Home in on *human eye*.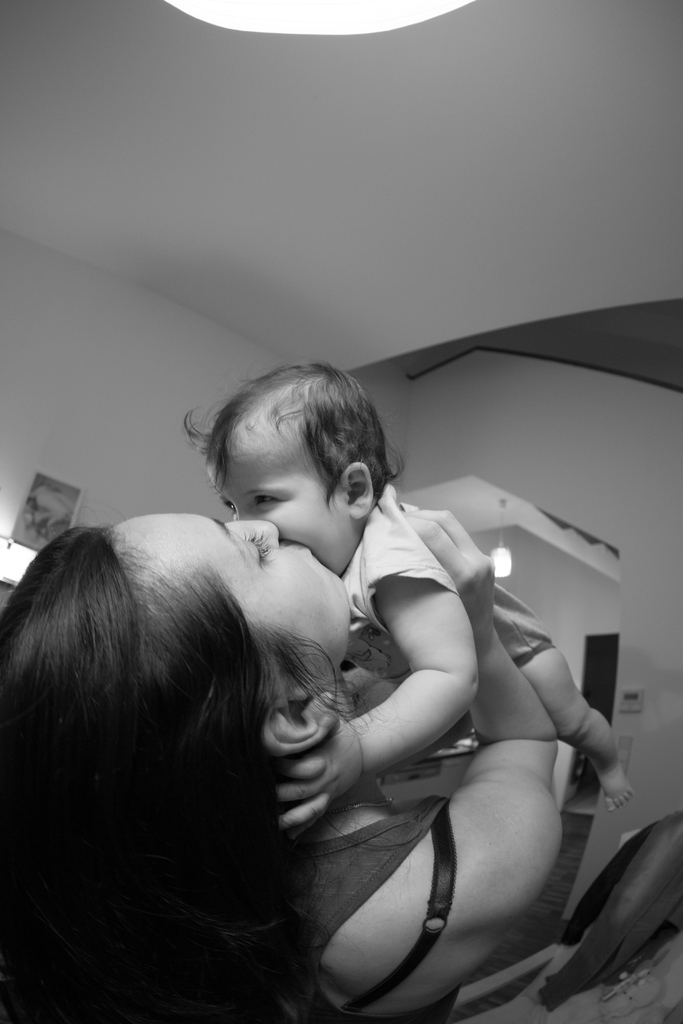
Homed in at <bbox>226, 499, 238, 515</bbox>.
